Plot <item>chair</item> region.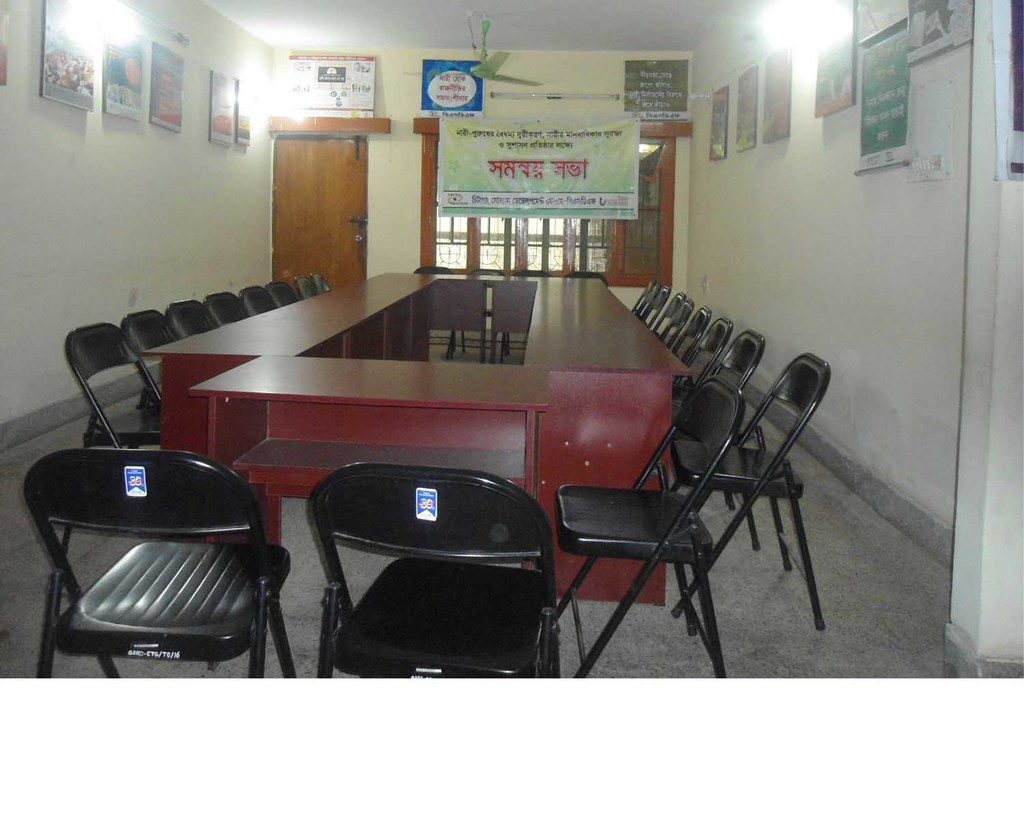
Plotted at 25/445/302/682.
